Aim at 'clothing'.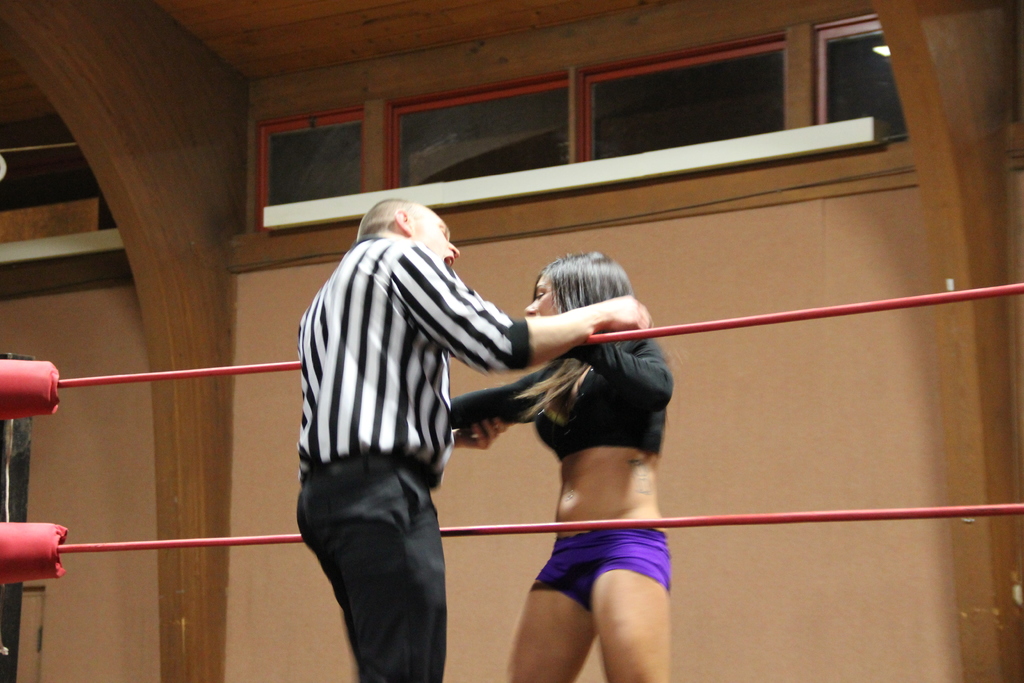
Aimed at 528,527,673,614.
